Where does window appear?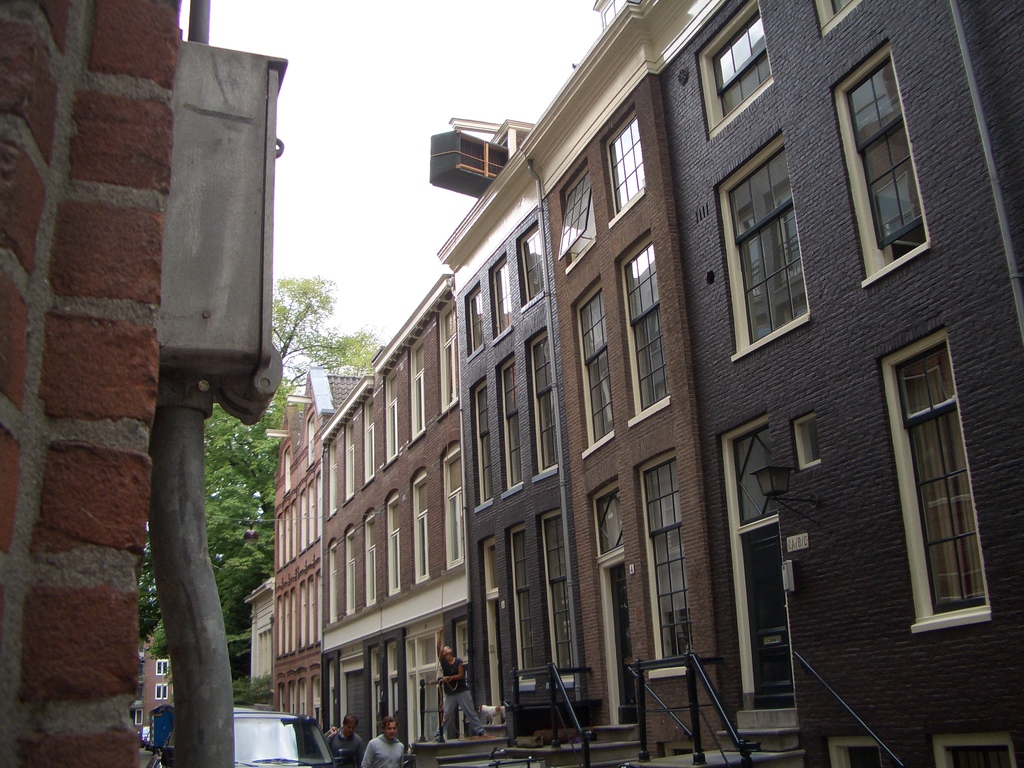
Appears at BBox(789, 410, 821, 471).
